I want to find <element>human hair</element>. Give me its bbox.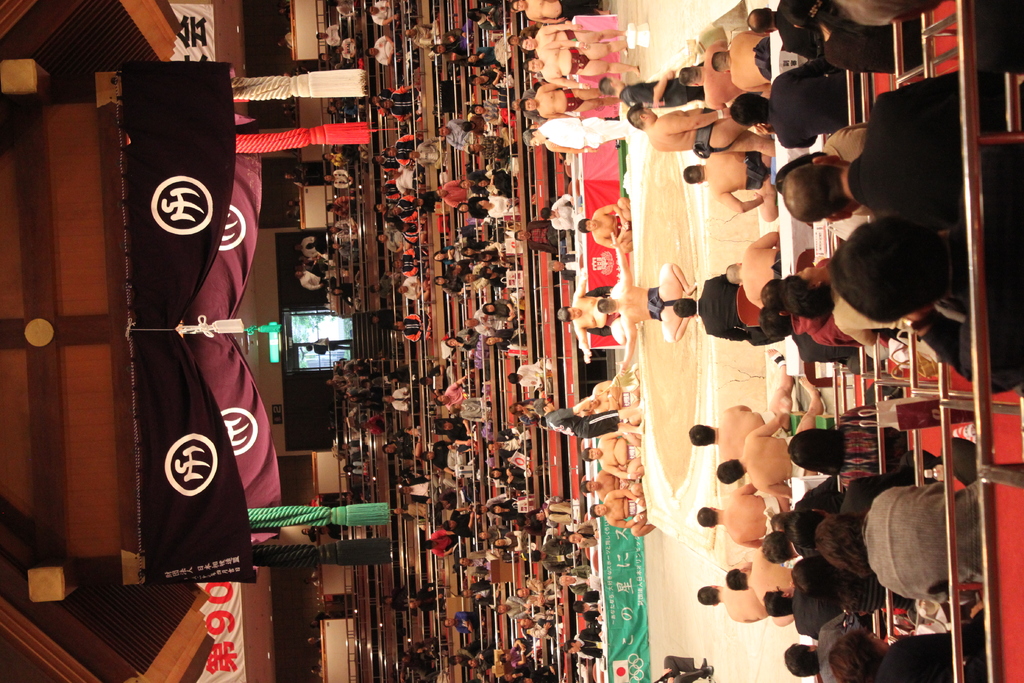
locate(814, 513, 867, 580).
